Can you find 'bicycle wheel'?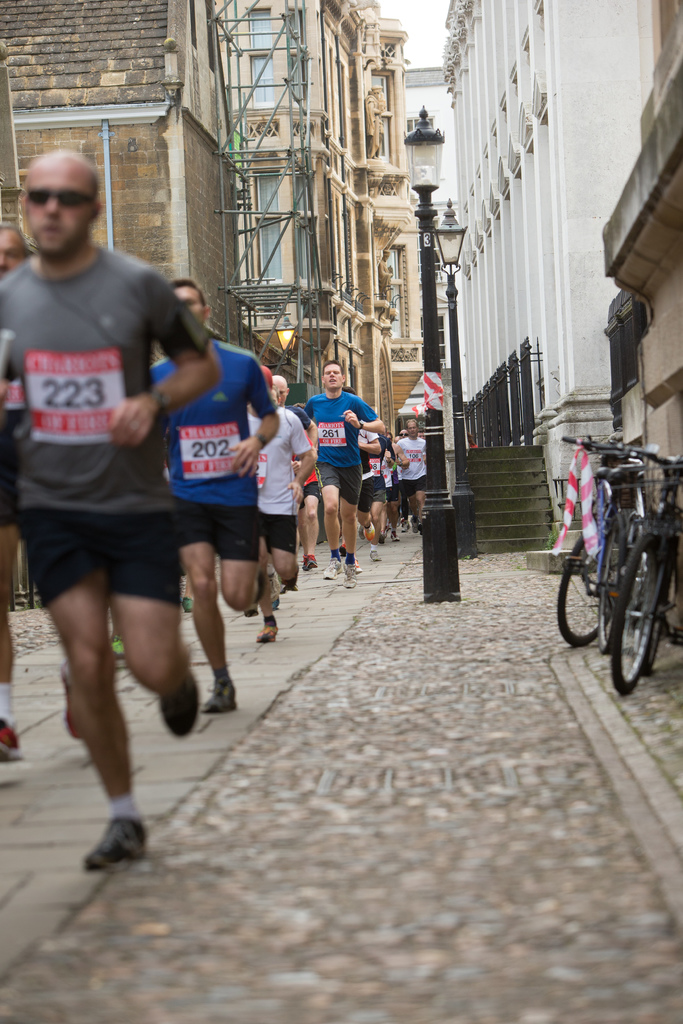
Yes, bounding box: x1=552 y1=503 x2=621 y2=646.
